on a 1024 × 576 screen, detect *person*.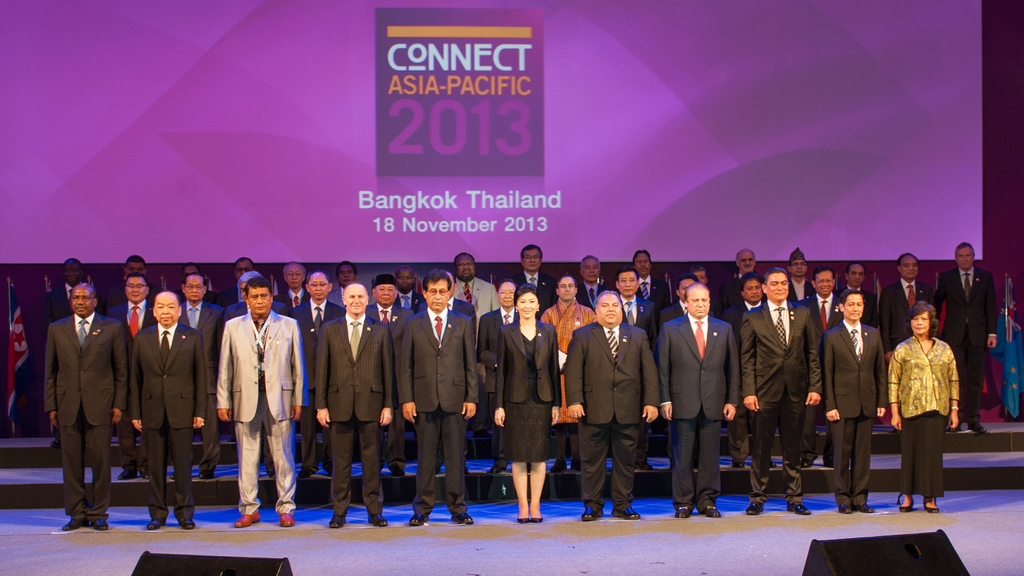
<box>397,267,478,531</box>.
